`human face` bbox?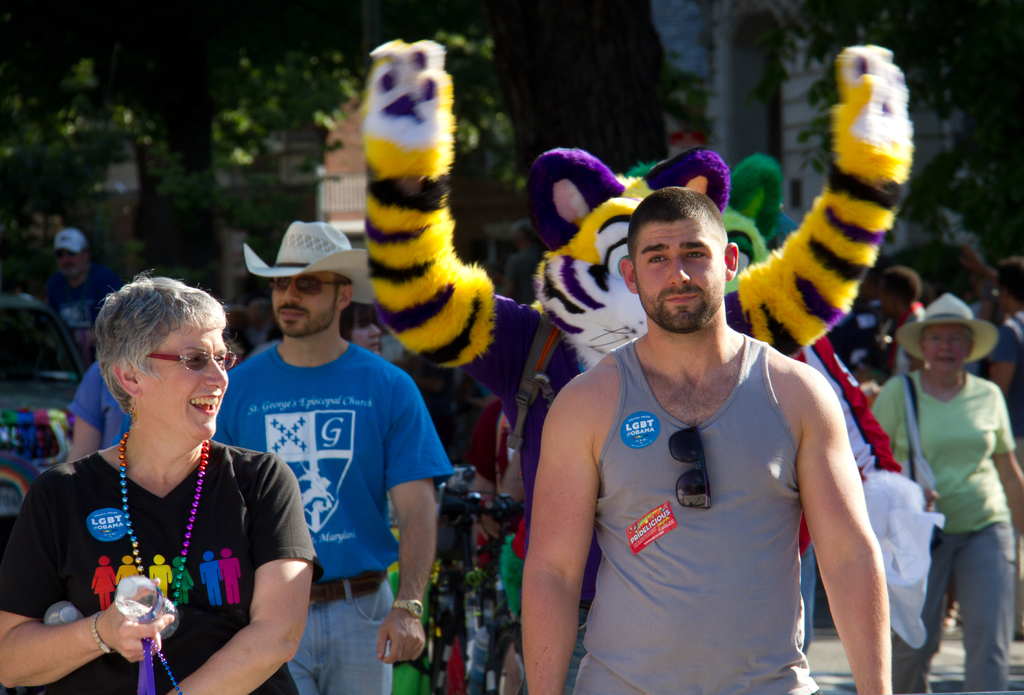
635/216/726/332
